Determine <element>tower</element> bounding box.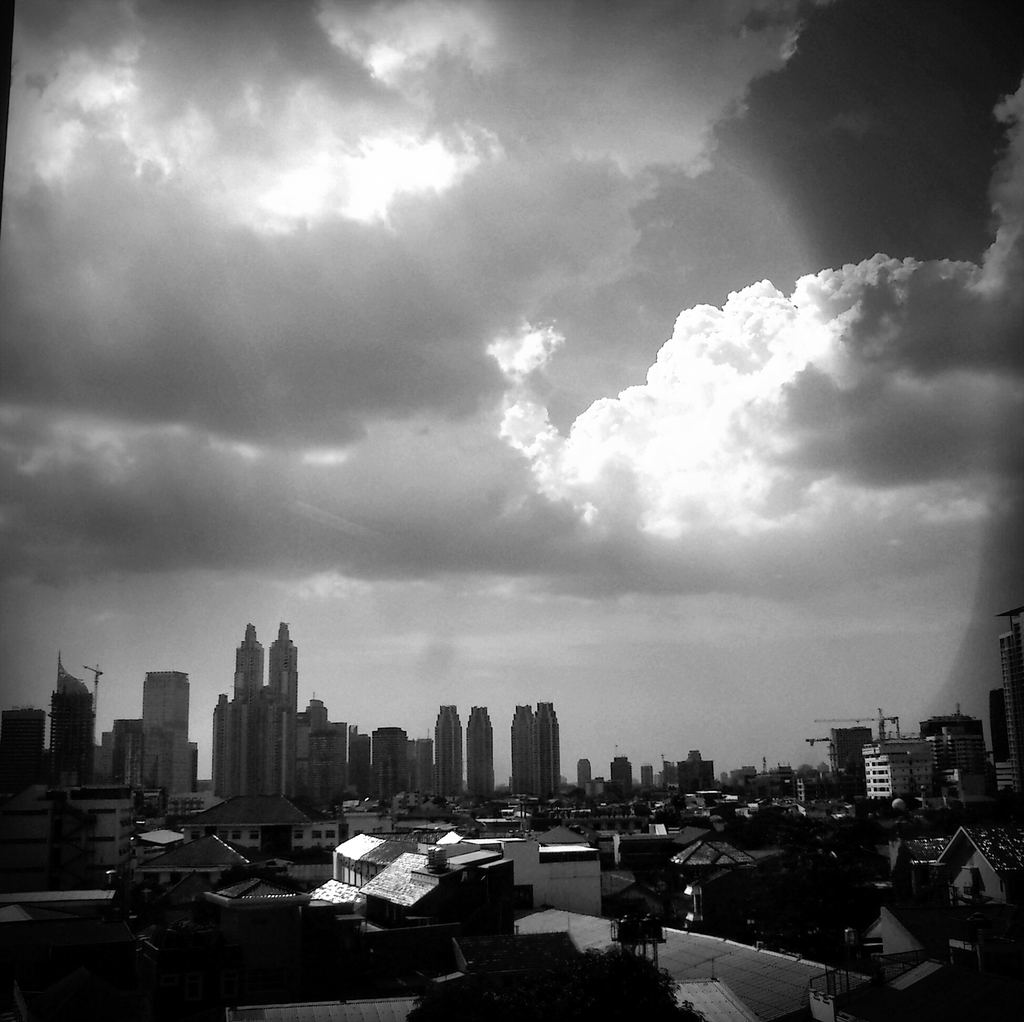
Determined: 604/754/637/802.
